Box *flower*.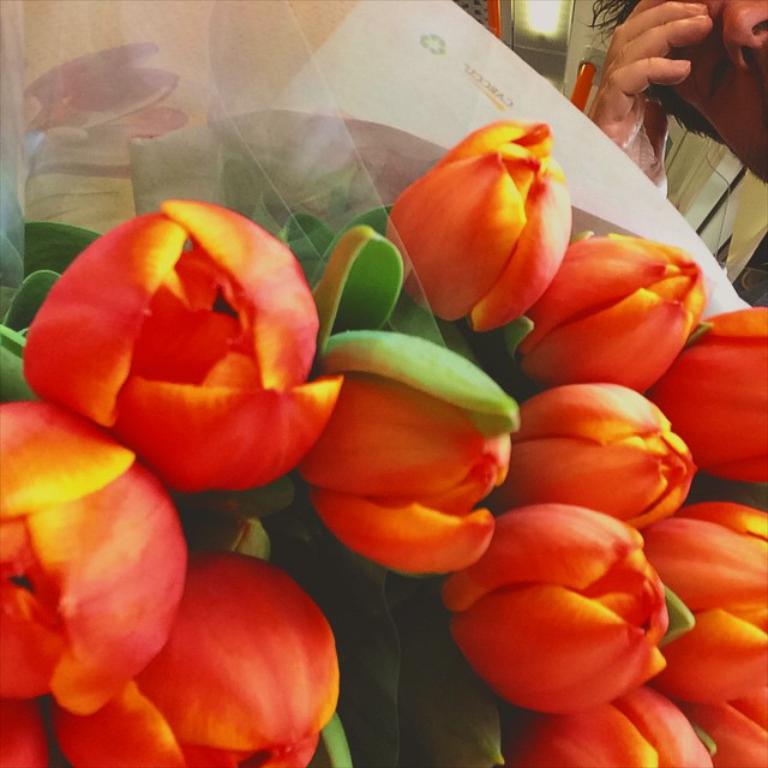
[left=14, top=198, right=341, bottom=498].
